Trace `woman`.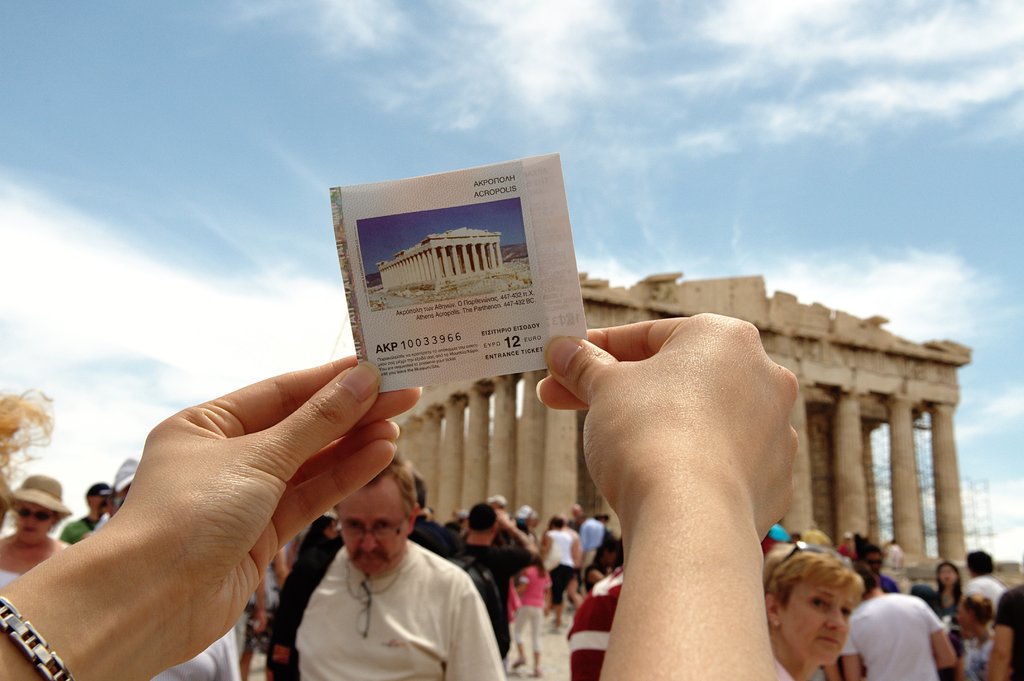
Traced to l=957, t=588, r=1002, b=680.
